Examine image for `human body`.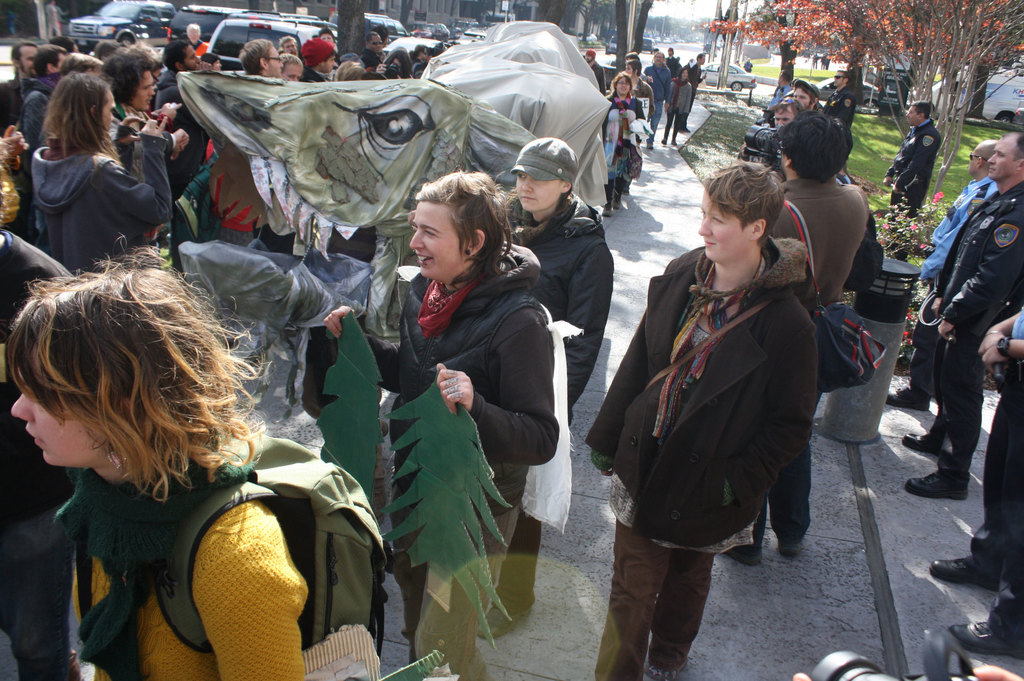
Examination result: left=667, top=67, right=691, bottom=146.
